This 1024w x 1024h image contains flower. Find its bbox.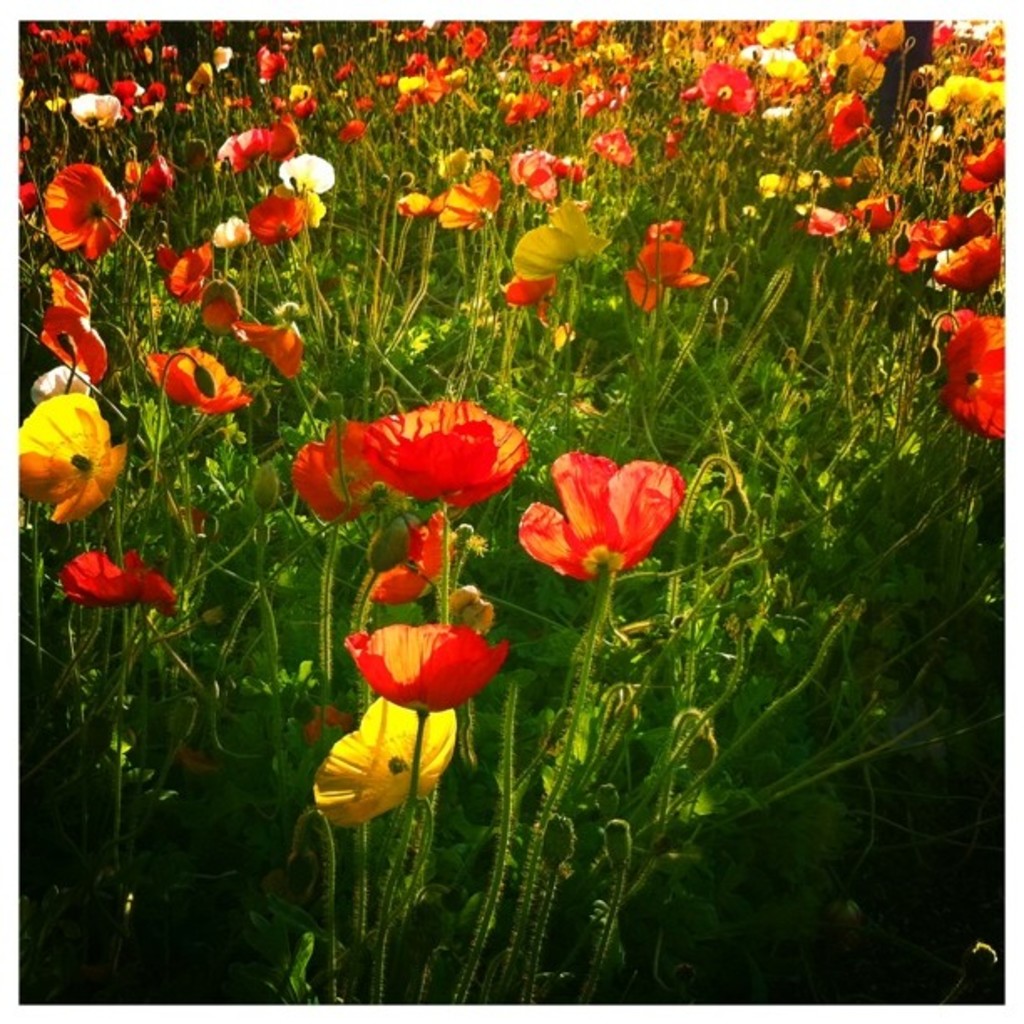
(x1=366, y1=512, x2=455, y2=604).
